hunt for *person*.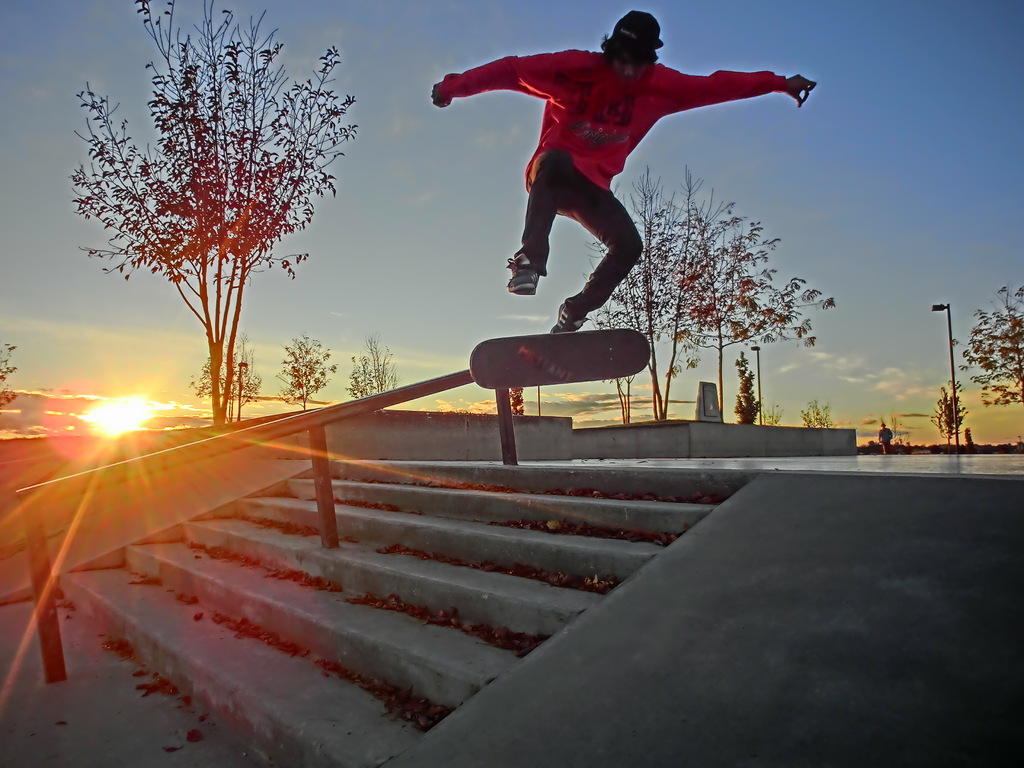
Hunted down at crop(447, 0, 829, 350).
